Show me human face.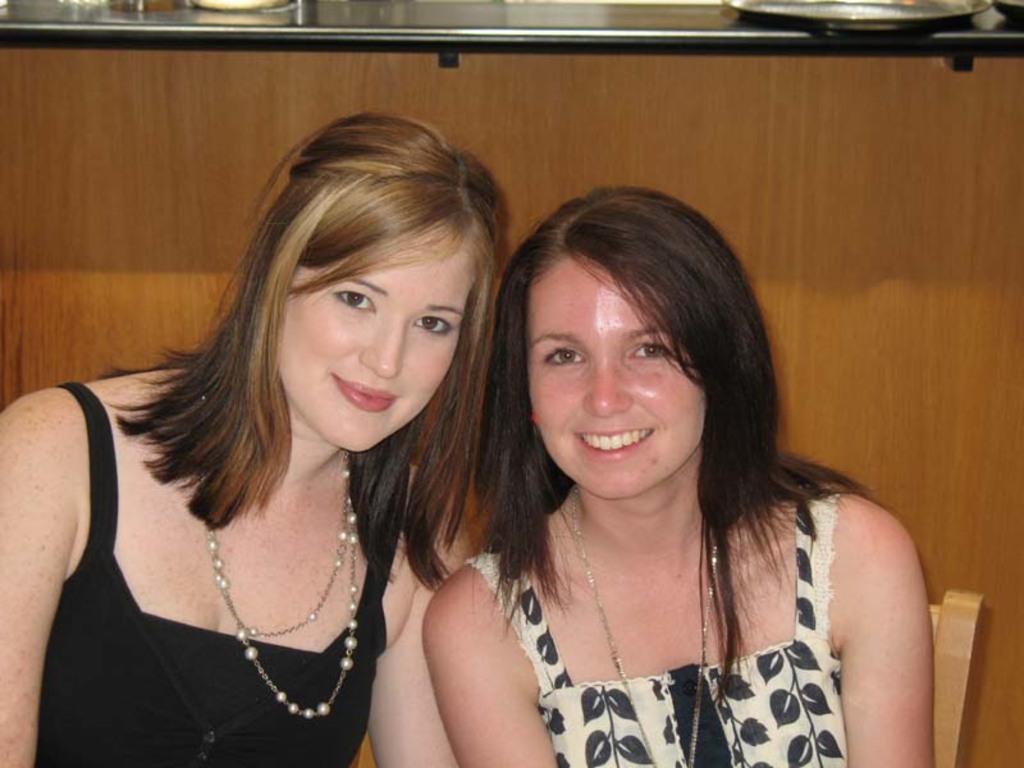
human face is here: {"left": 283, "top": 225, "right": 477, "bottom": 457}.
